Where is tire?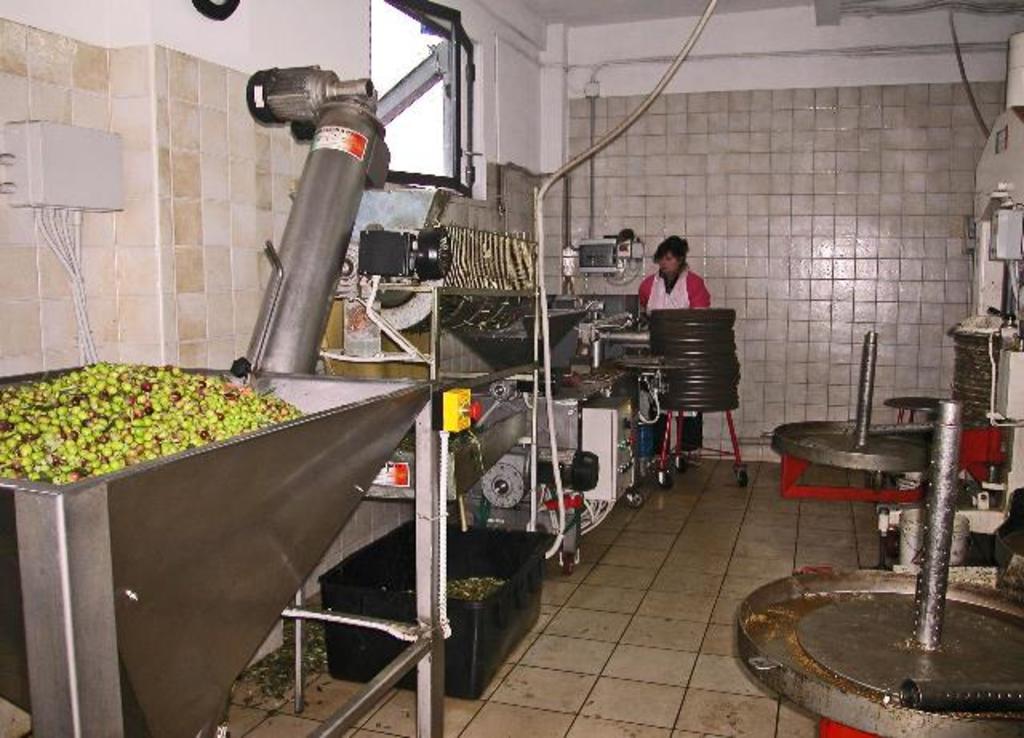
736/467/749/487.
